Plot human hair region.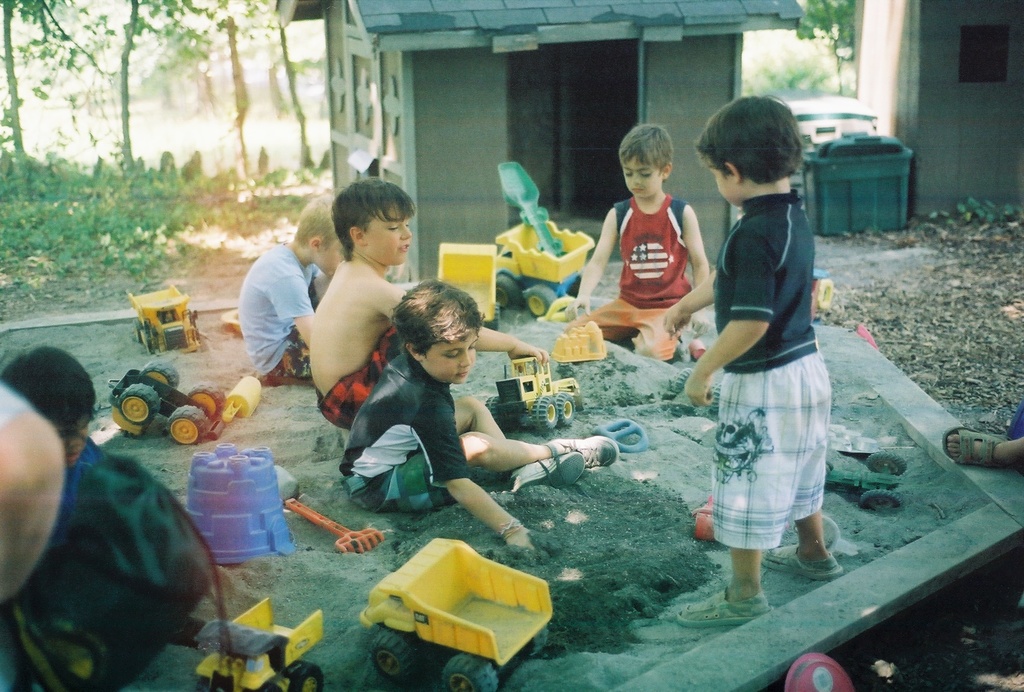
Plotted at detection(0, 340, 98, 442).
